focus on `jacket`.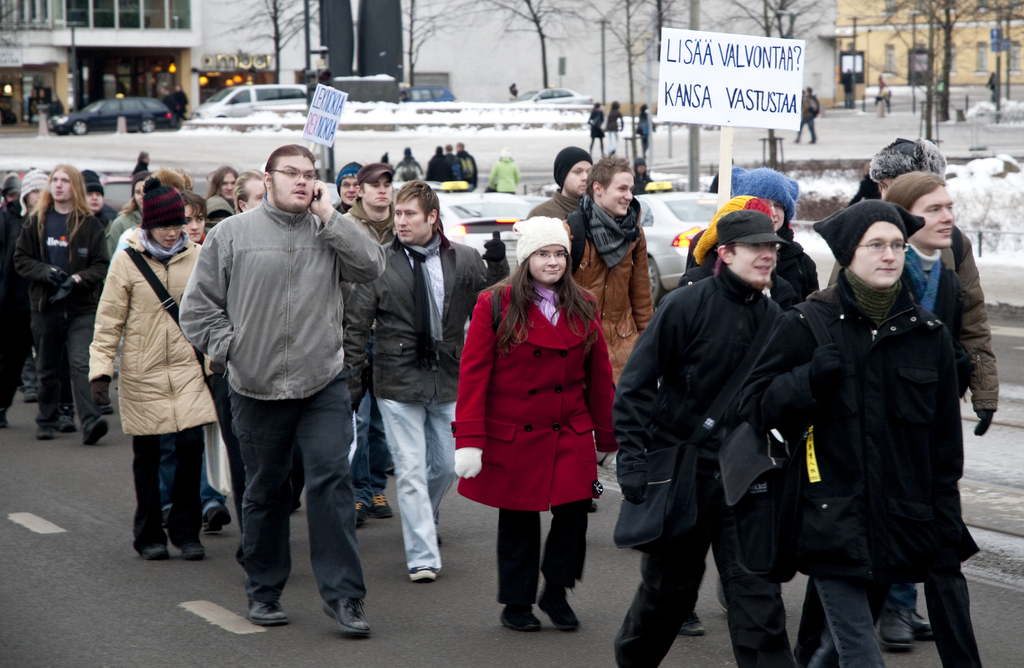
Focused at {"x1": 938, "y1": 228, "x2": 1005, "y2": 415}.
